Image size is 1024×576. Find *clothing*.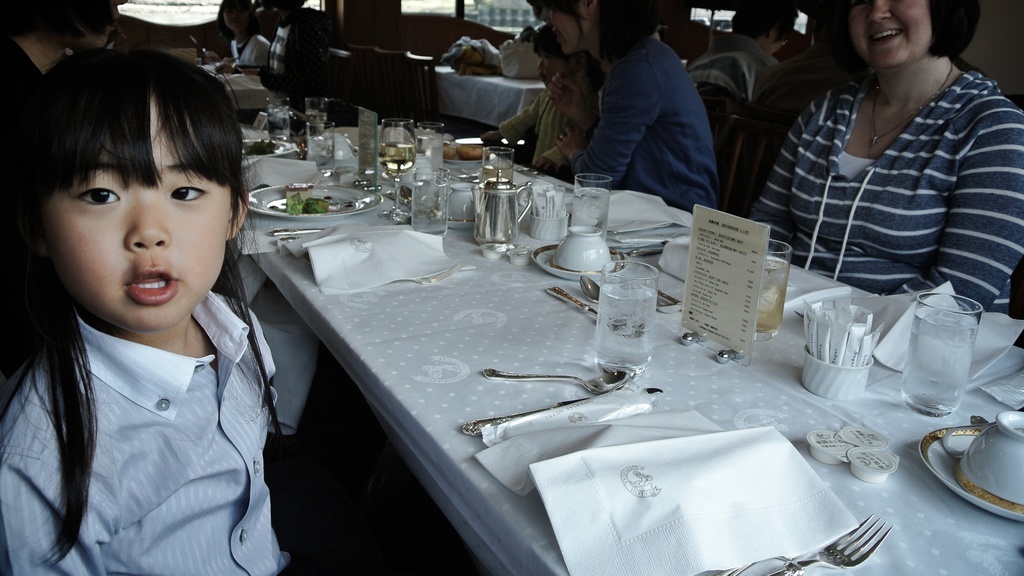
577 36 717 211.
